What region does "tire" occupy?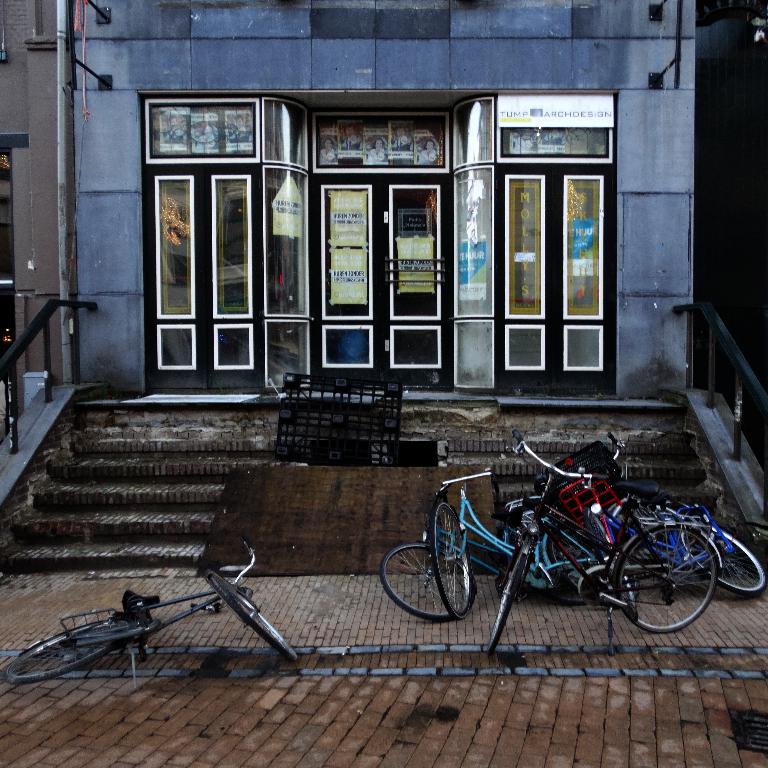
rect(683, 520, 764, 593).
